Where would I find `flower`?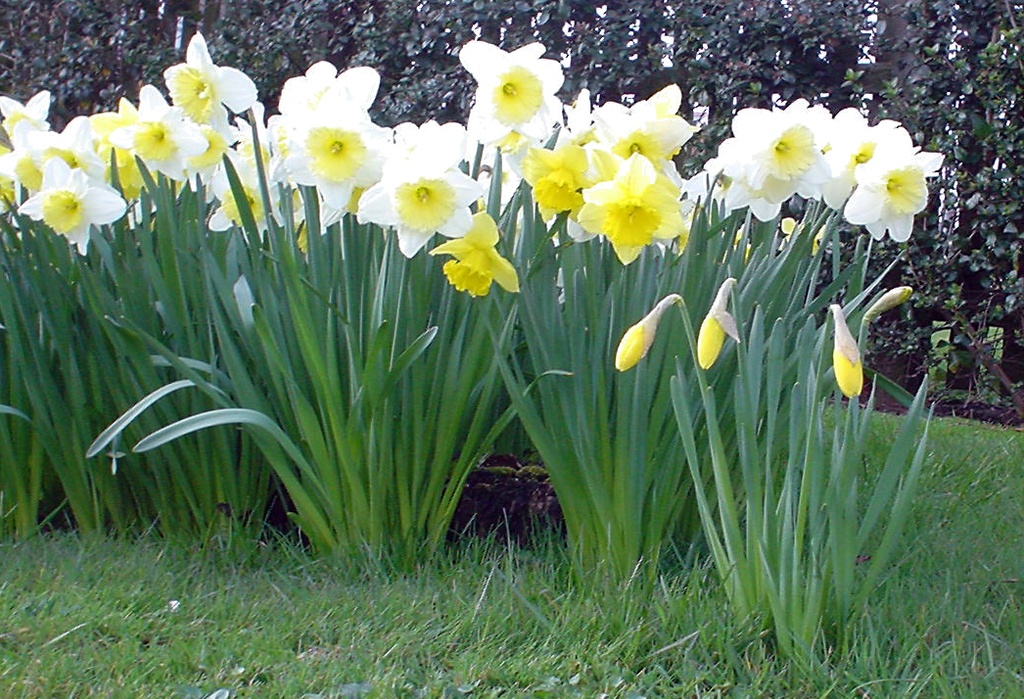
At Rect(23, 142, 114, 235).
